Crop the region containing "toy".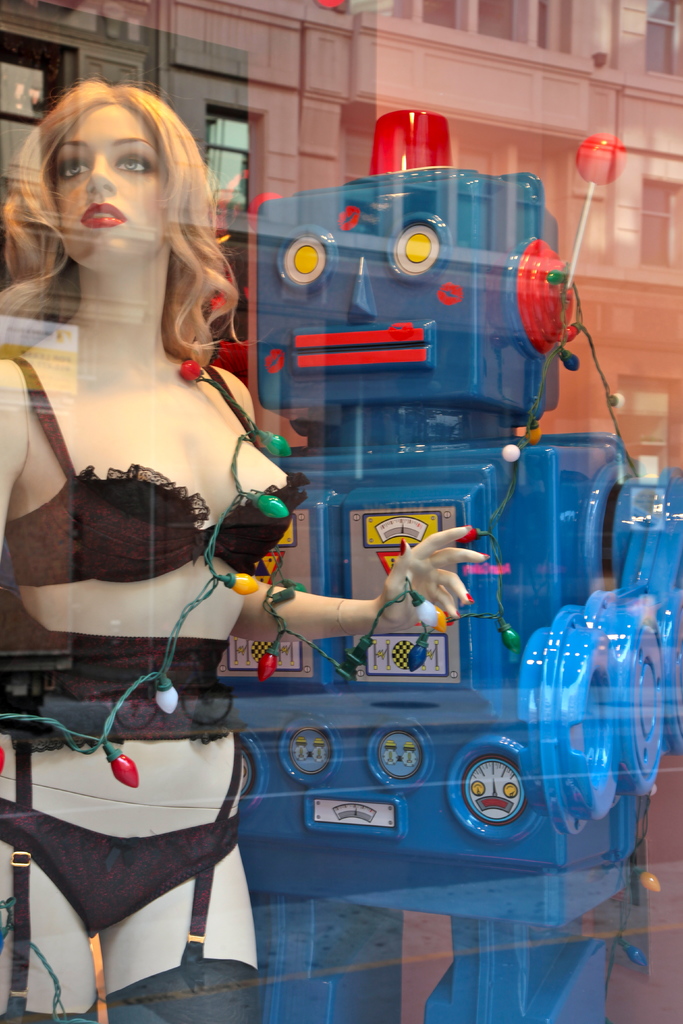
Crop region: (213, 111, 681, 1005).
